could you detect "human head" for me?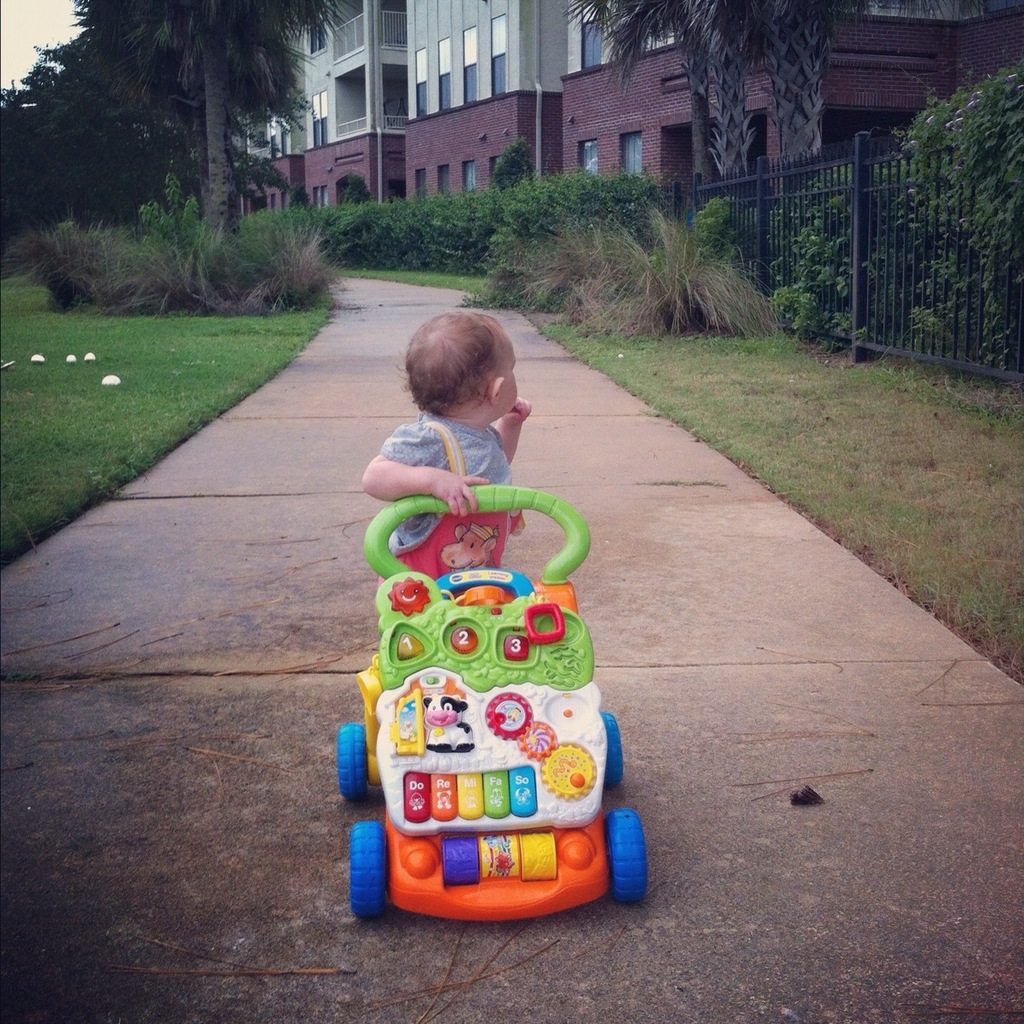
Detection result: <region>397, 306, 544, 432</region>.
